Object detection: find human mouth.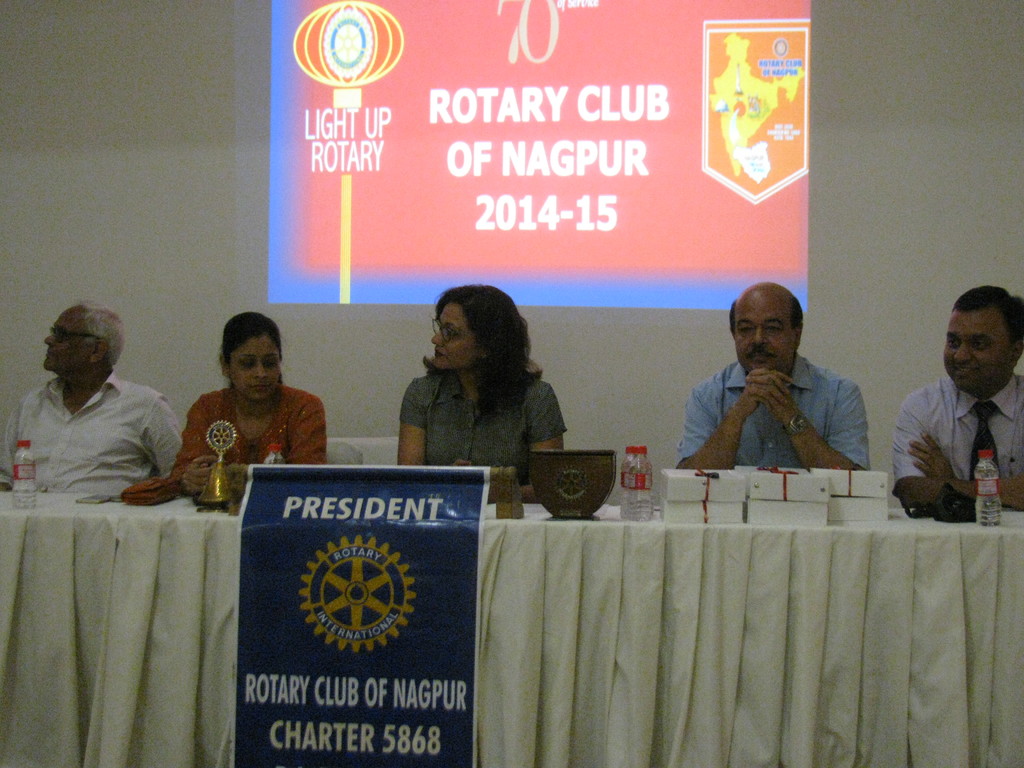
<region>753, 347, 776, 363</region>.
